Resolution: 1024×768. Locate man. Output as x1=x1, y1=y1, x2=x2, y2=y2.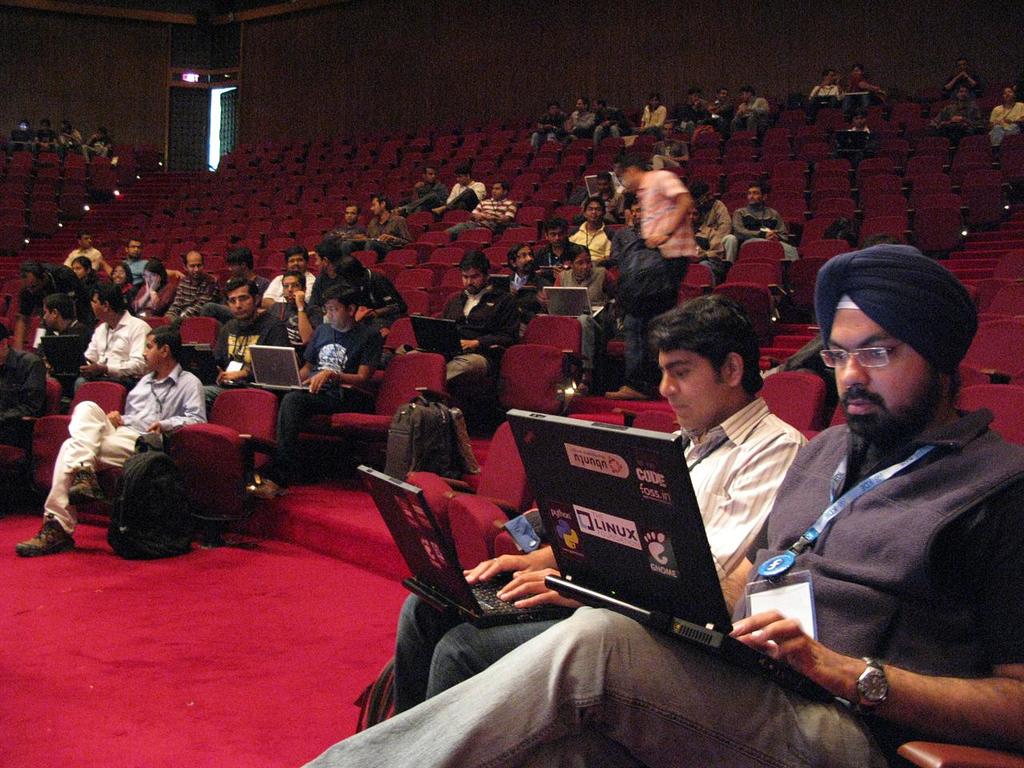
x1=10, y1=257, x2=98, y2=342.
